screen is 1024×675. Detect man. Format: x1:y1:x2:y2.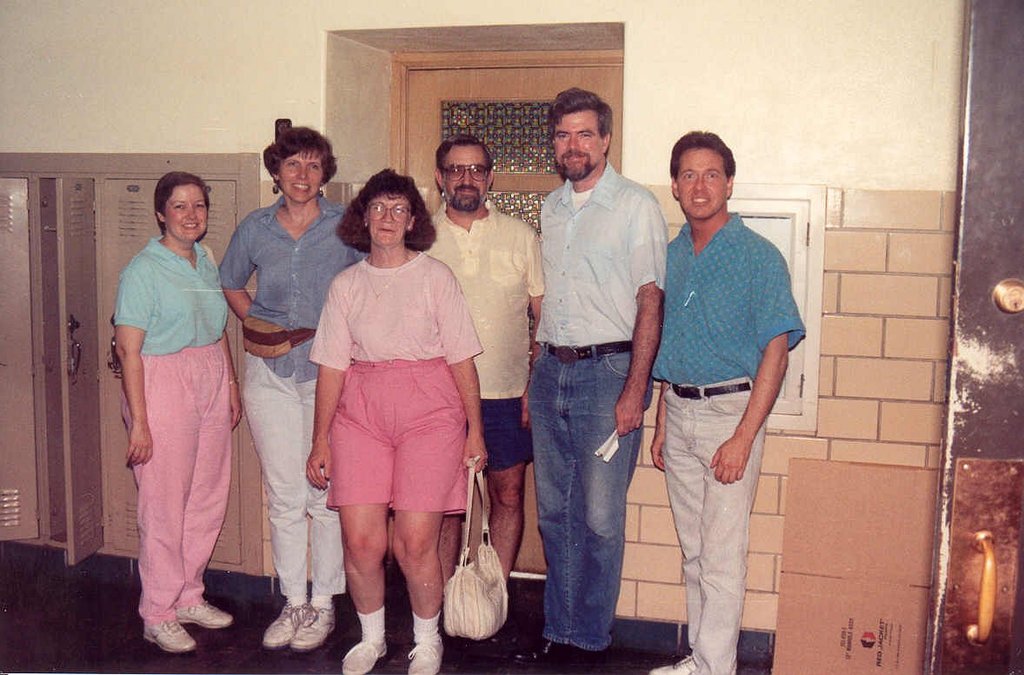
513:88:668:674.
